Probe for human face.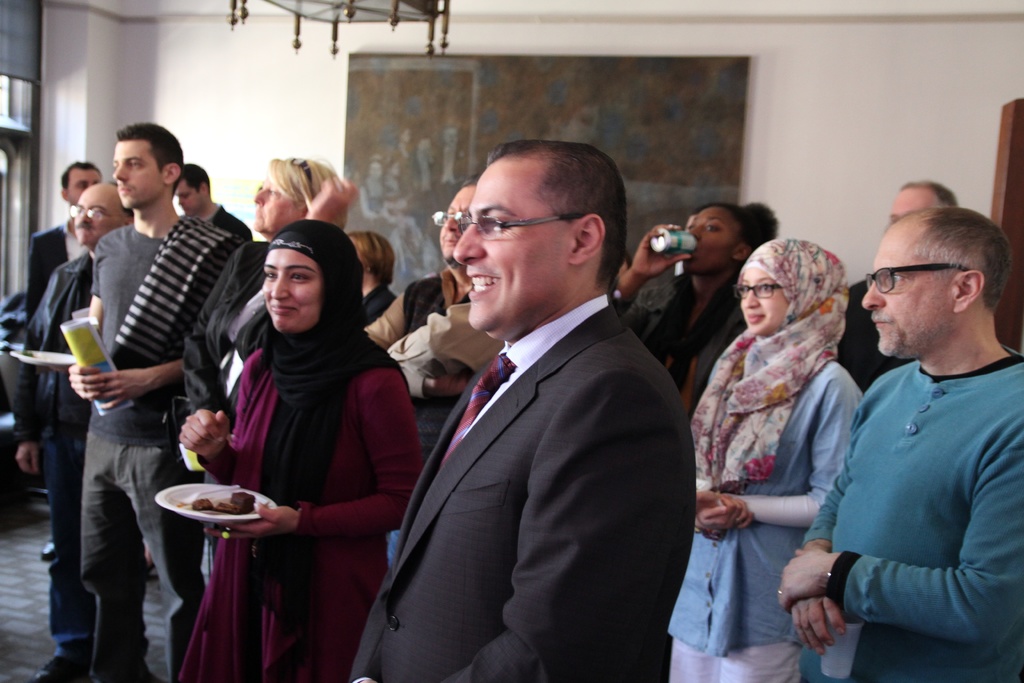
Probe result: detection(452, 168, 567, 336).
